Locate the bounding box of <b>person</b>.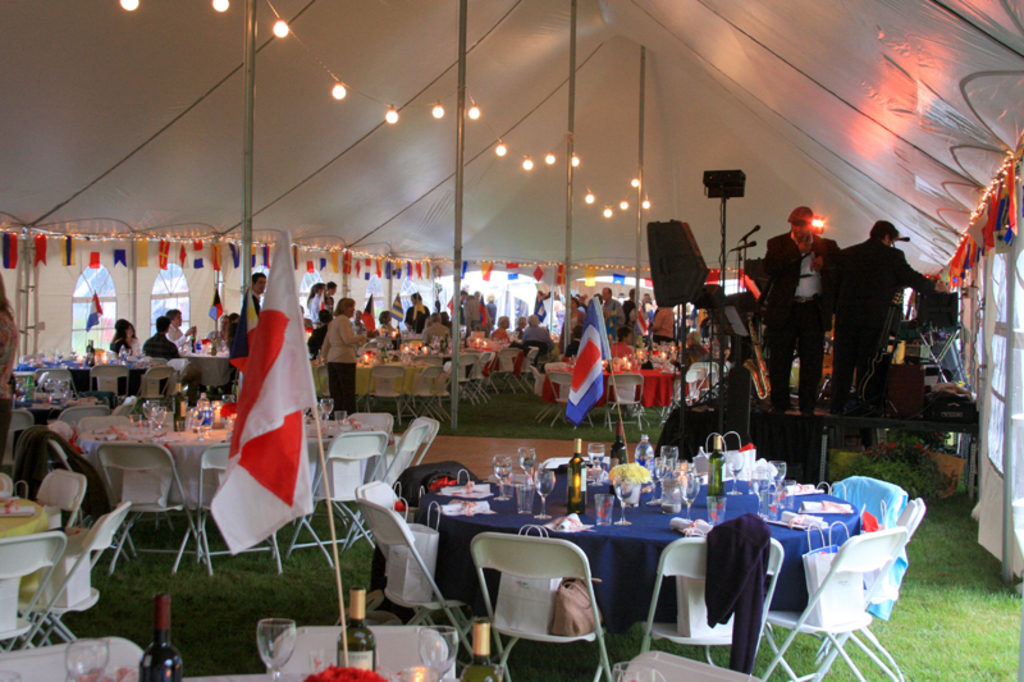
Bounding box: rect(773, 189, 845, 445).
